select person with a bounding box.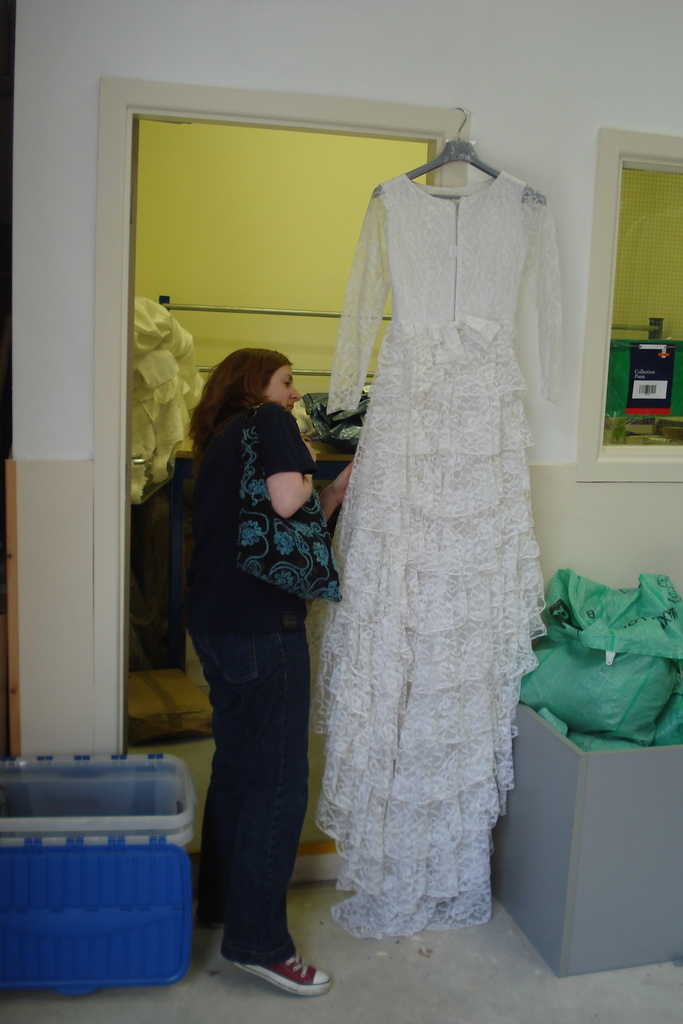
(168,275,352,991).
